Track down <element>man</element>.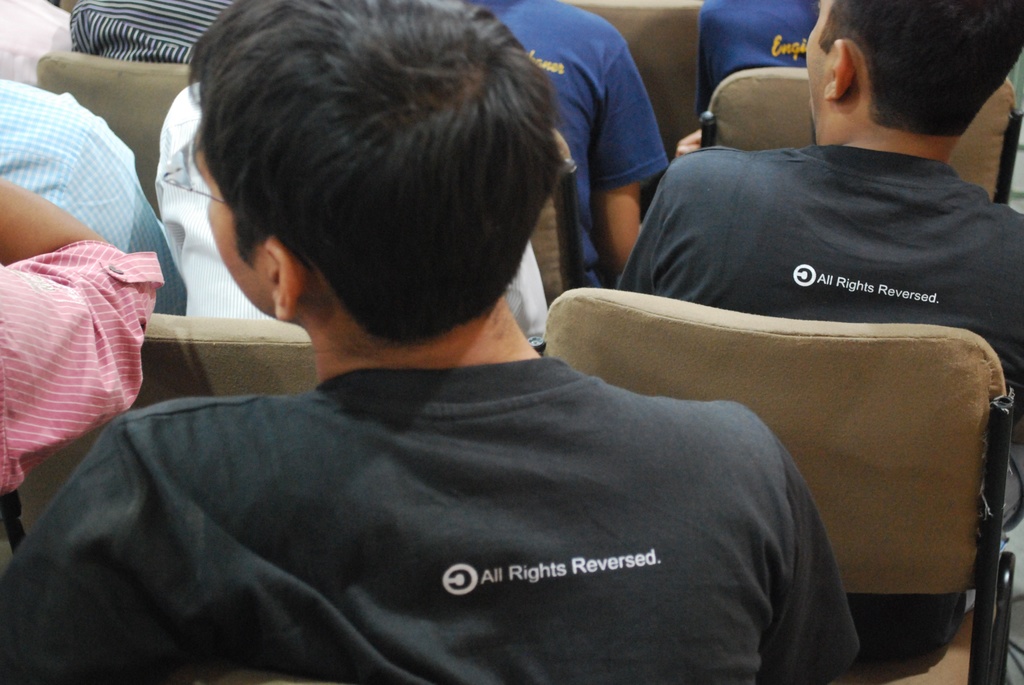
Tracked to rect(0, 0, 869, 684).
